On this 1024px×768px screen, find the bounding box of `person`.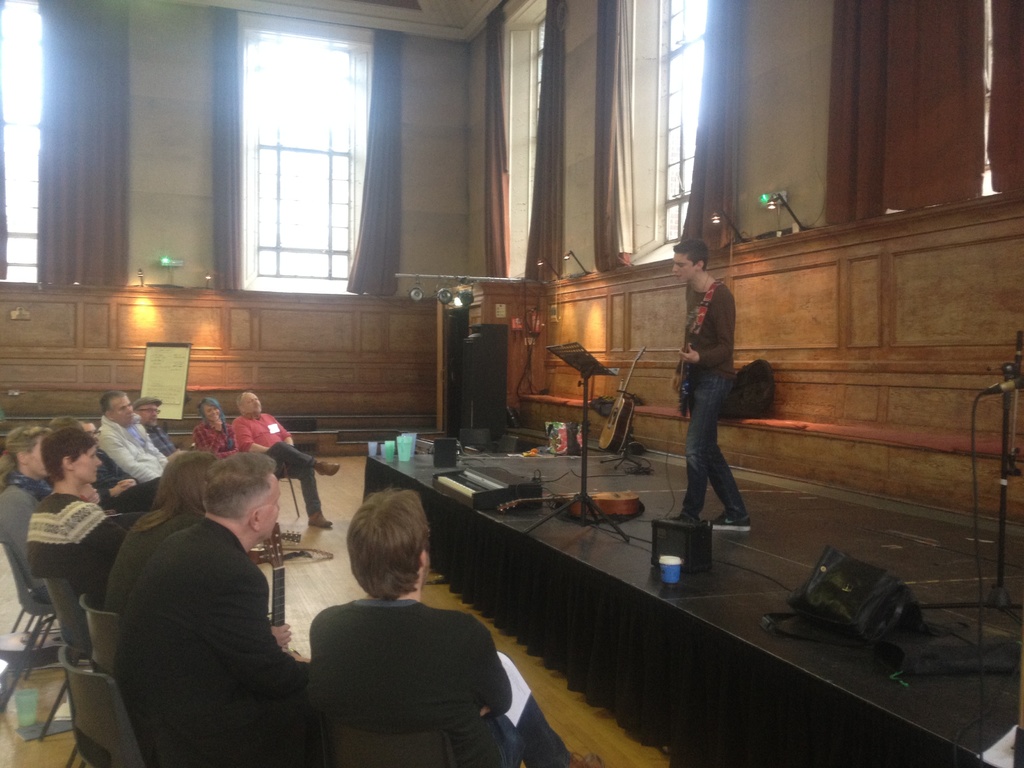
Bounding box: locate(308, 487, 605, 767).
